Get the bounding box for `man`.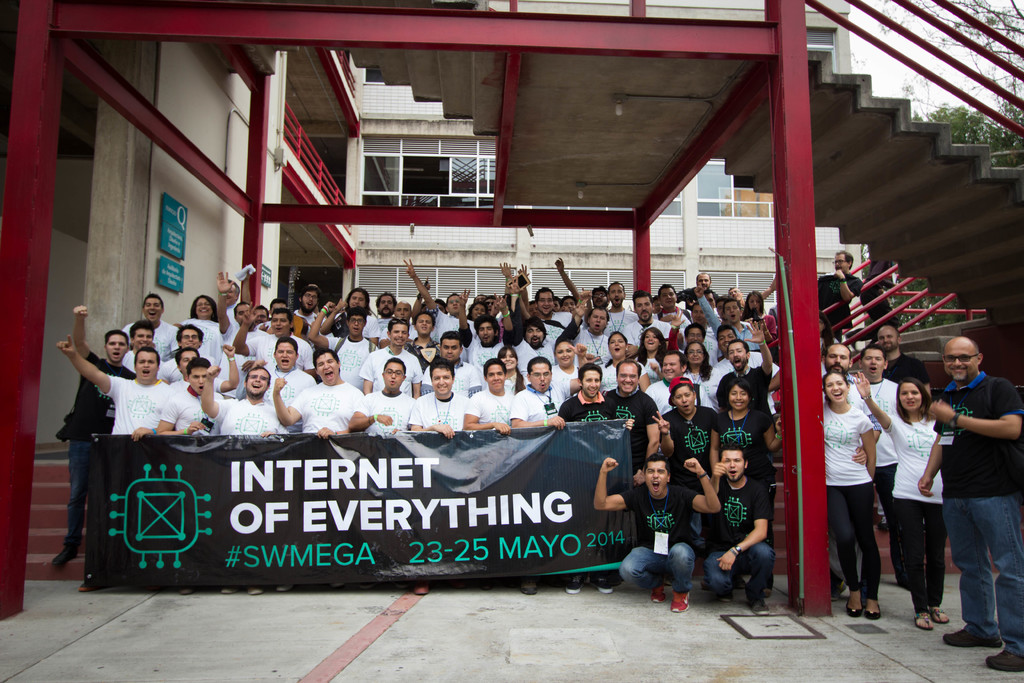
219/273/254/344.
